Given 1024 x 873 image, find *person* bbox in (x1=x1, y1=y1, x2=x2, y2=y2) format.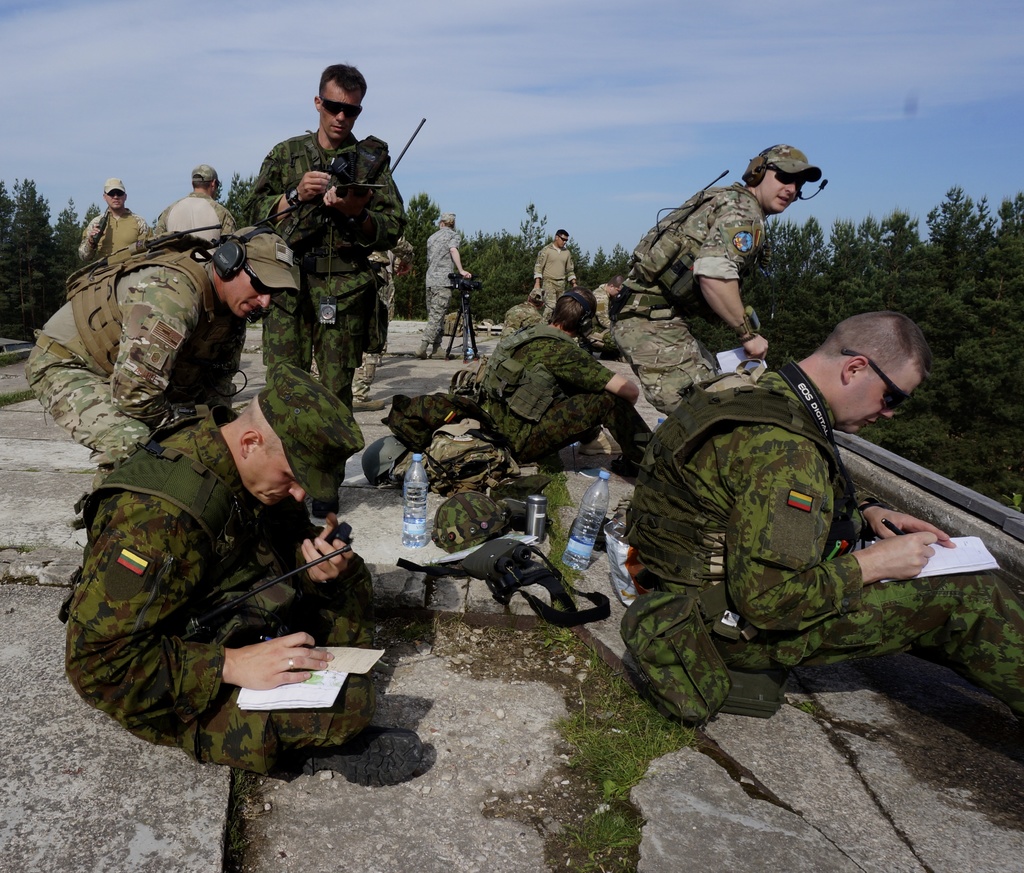
(x1=64, y1=360, x2=374, y2=774).
